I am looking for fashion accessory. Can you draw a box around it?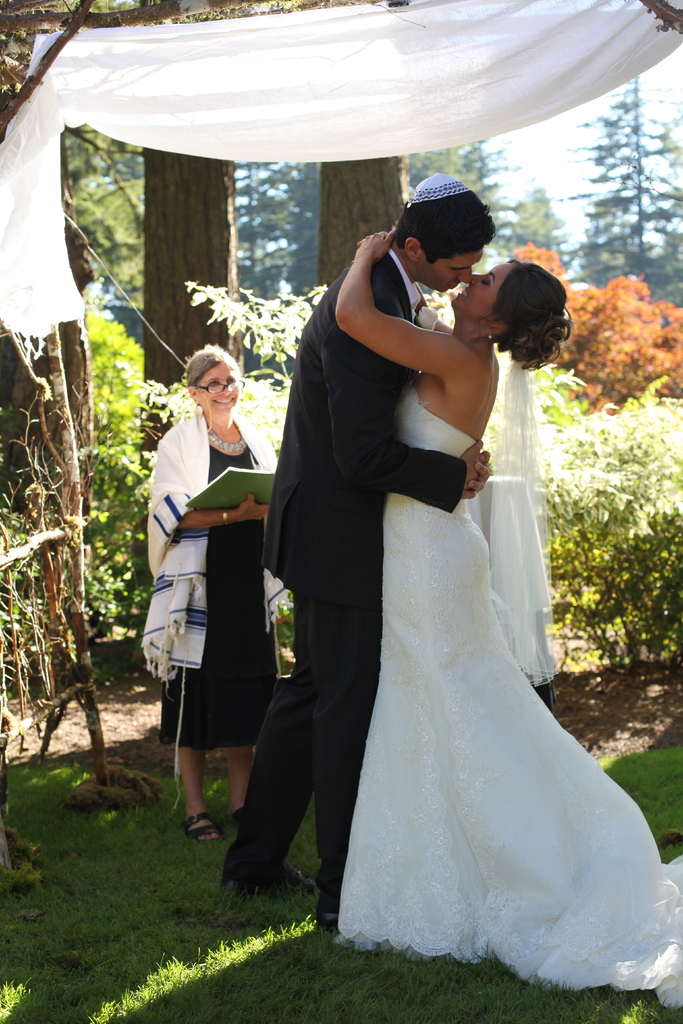
Sure, the bounding box is x1=179, y1=806, x2=225, y2=841.
